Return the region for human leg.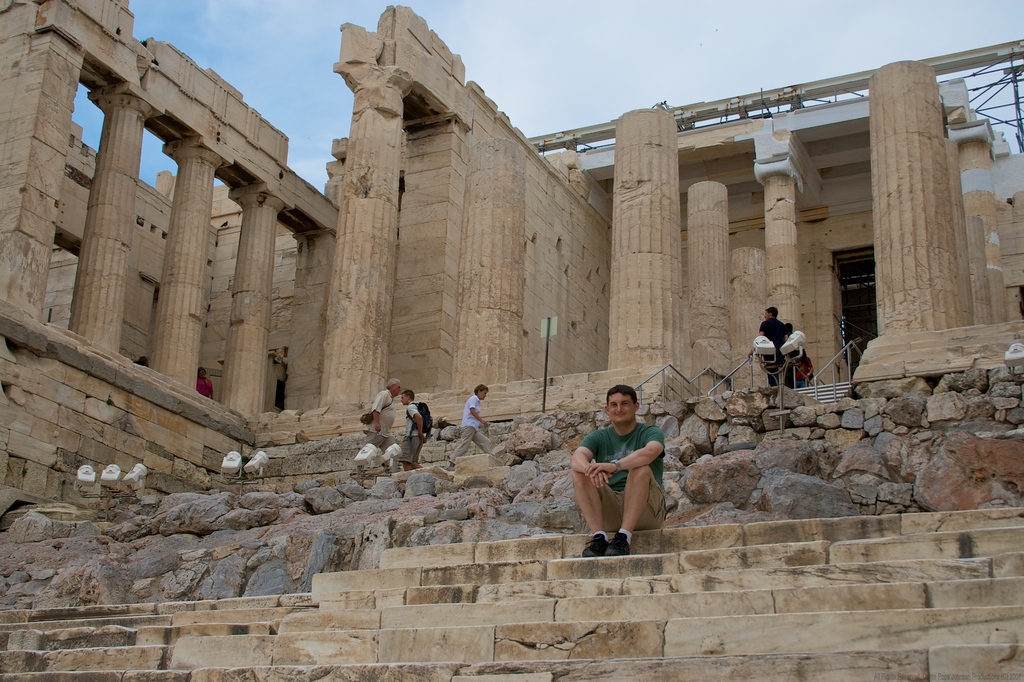
[444,416,474,466].
